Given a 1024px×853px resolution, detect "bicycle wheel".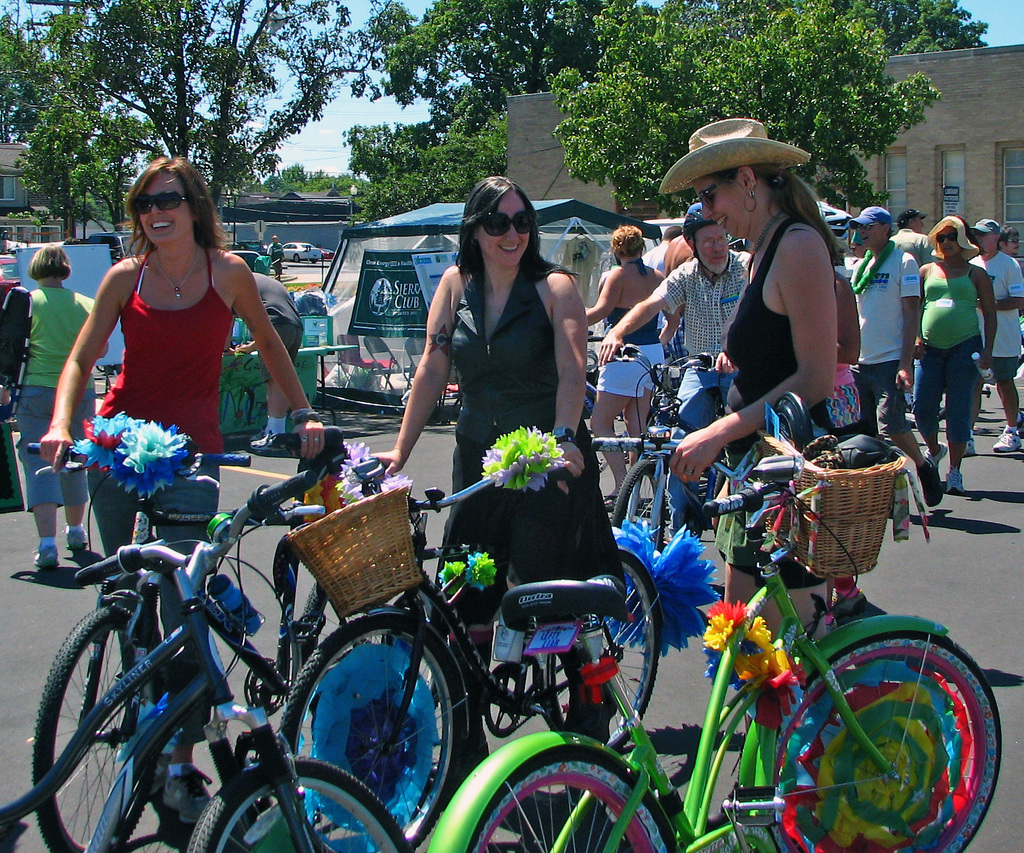
l=193, t=770, r=421, b=852.
